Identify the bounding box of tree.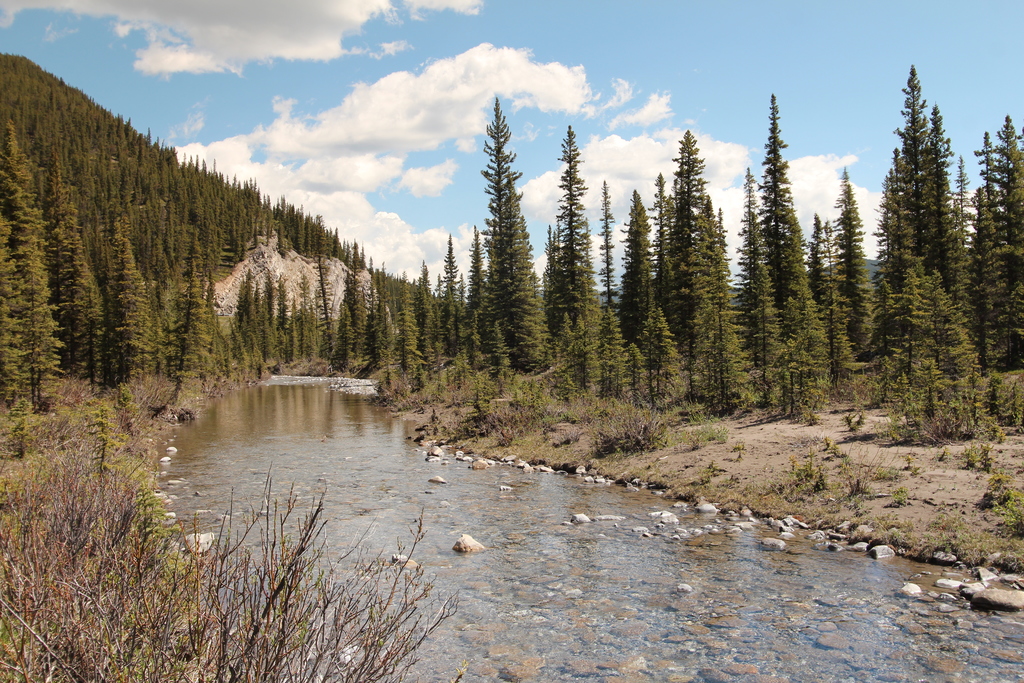
locate(913, 103, 975, 329).
